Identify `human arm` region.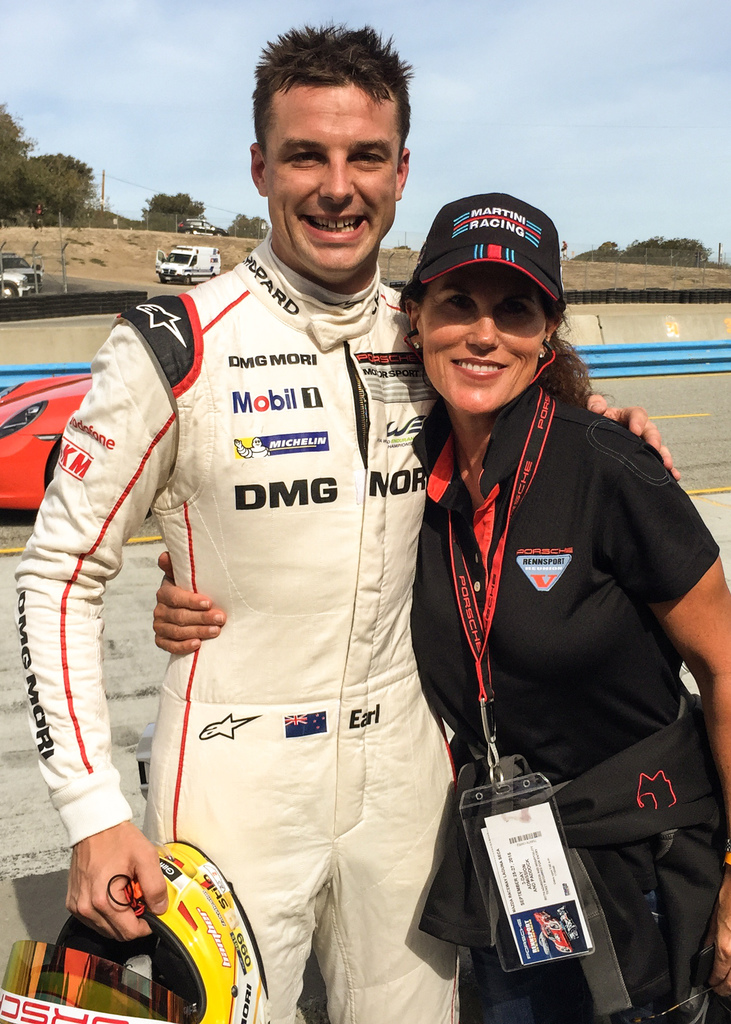
Region: [left=578, top=392, right=682, bottom=480].
